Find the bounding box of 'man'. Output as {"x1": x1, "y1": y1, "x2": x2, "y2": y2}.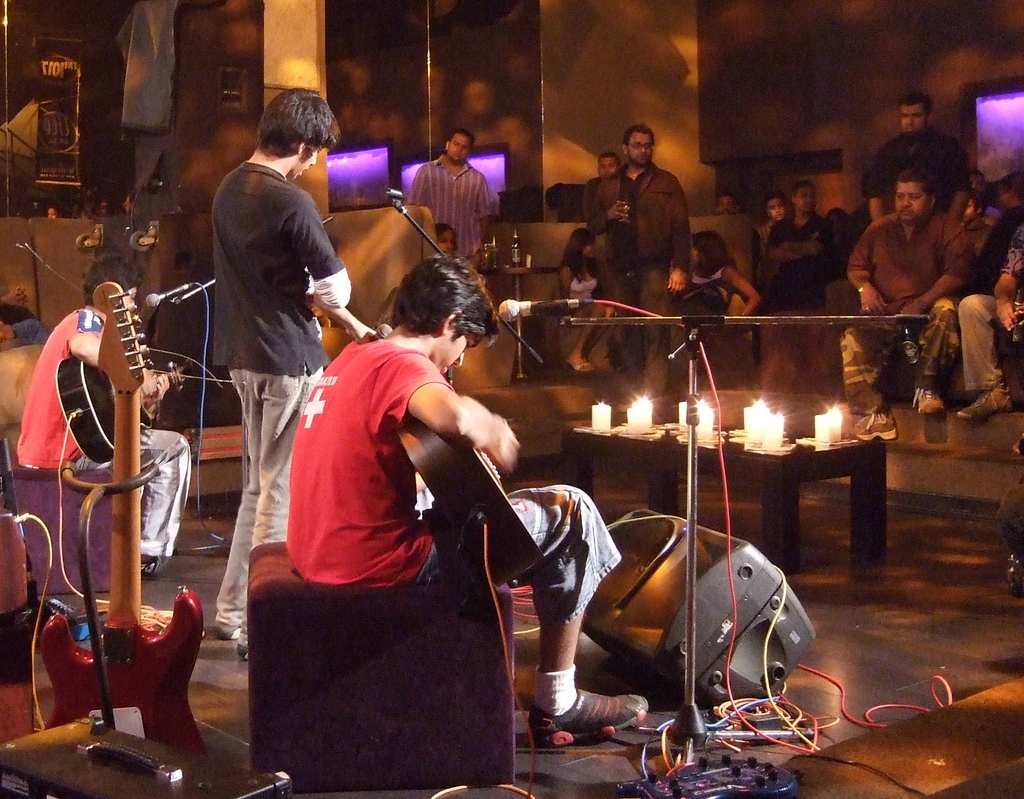
{"x1": 285, "y1": 252, "x2": 647, "y2": 746}.
